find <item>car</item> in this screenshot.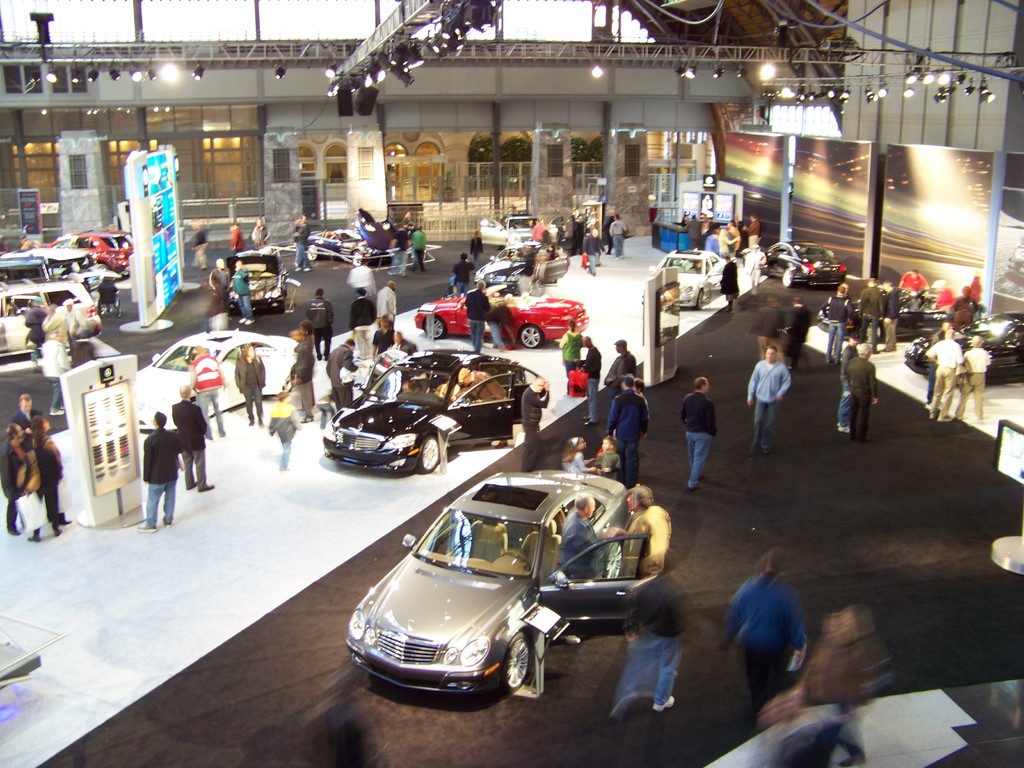
The bounding box for <item>car</item> is {"x1": 0, "y1": 278, "x2": 99, "y2": 365}.
